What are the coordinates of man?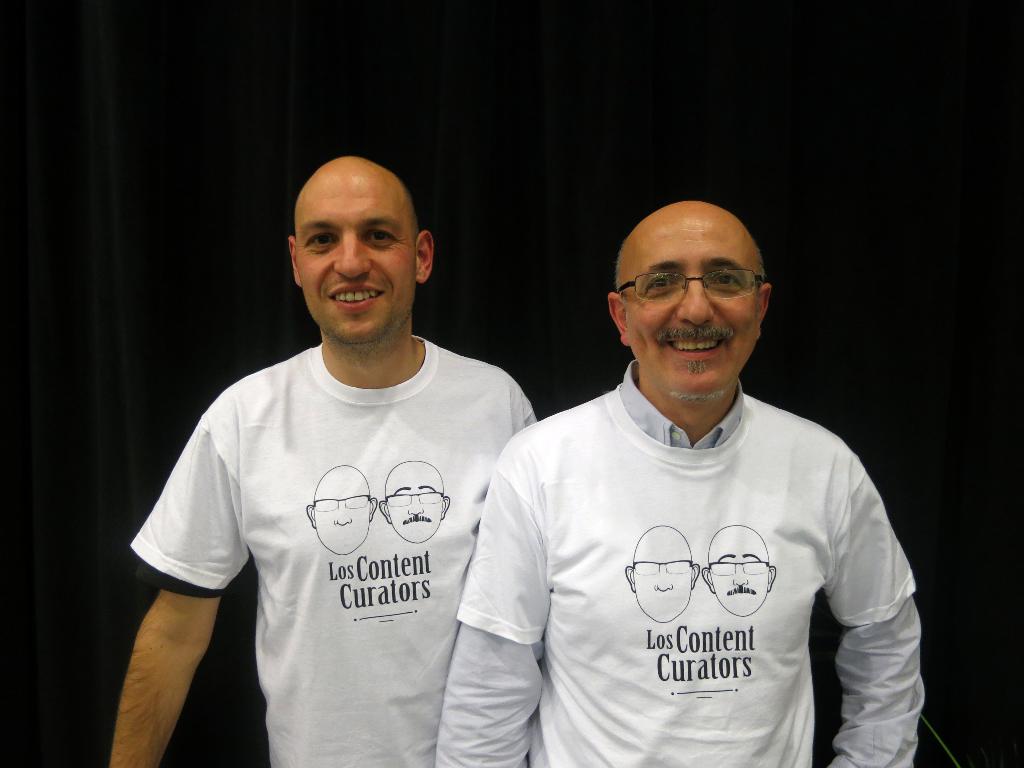
308/463/374/554.
